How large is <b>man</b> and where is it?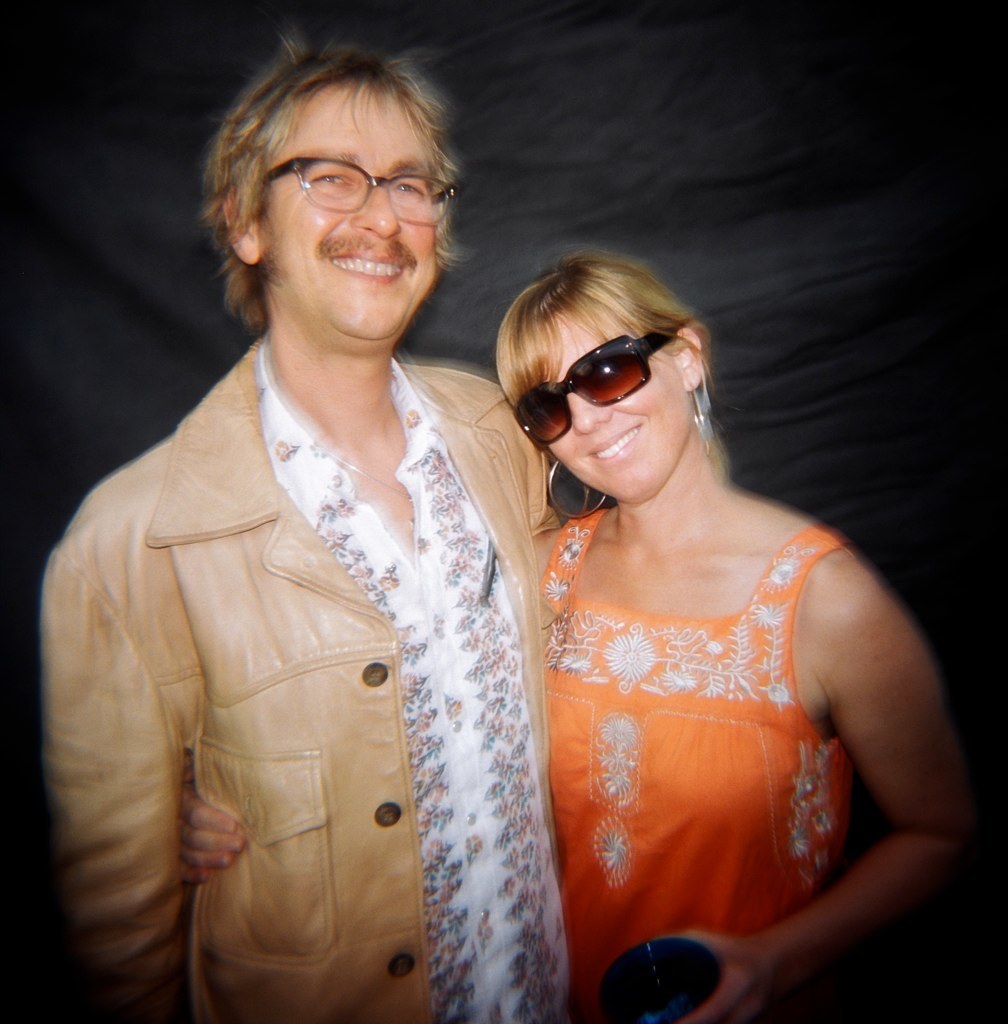
Bounding box: rect(38, 41, 569, 1023).
